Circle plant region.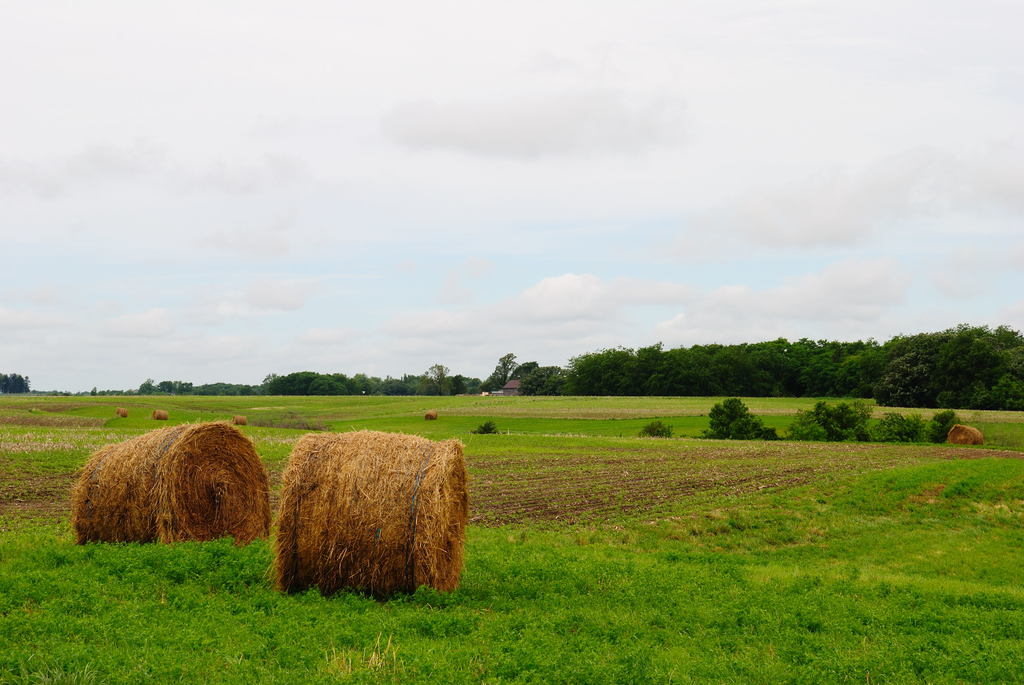
Region: (812,401,871,443).
